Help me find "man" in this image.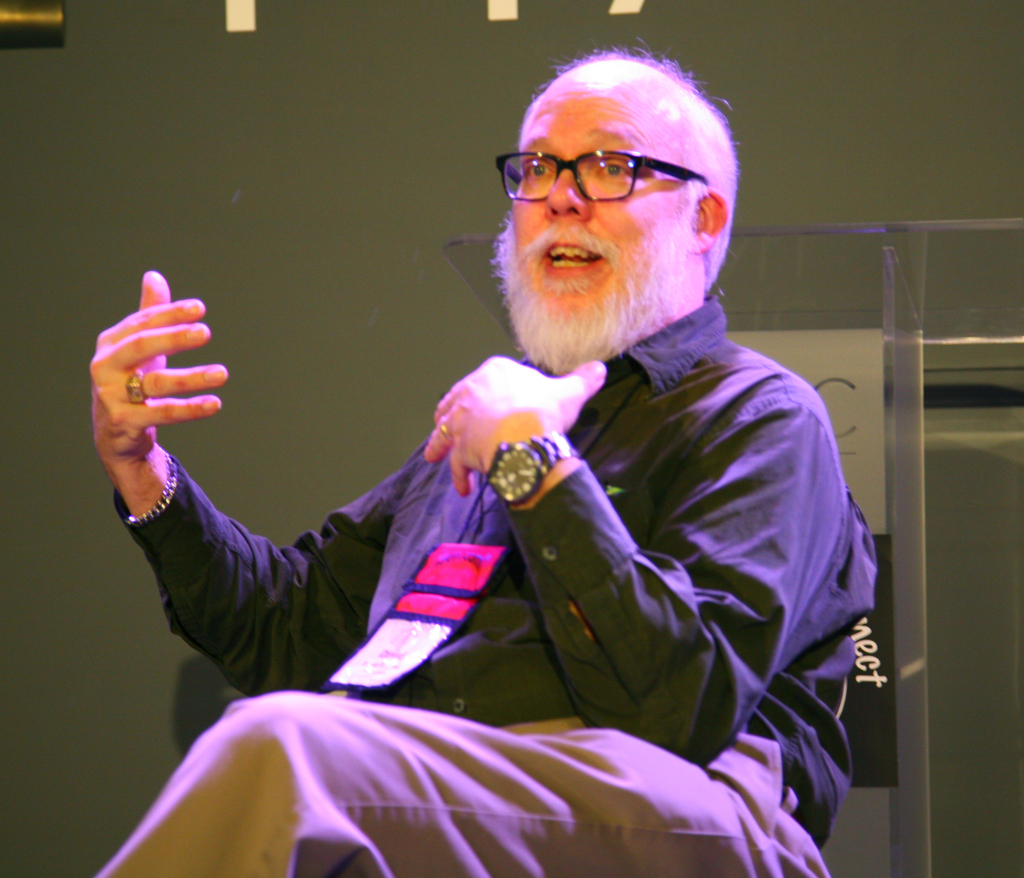
Found it: <box>72,49,871,877</box>.
